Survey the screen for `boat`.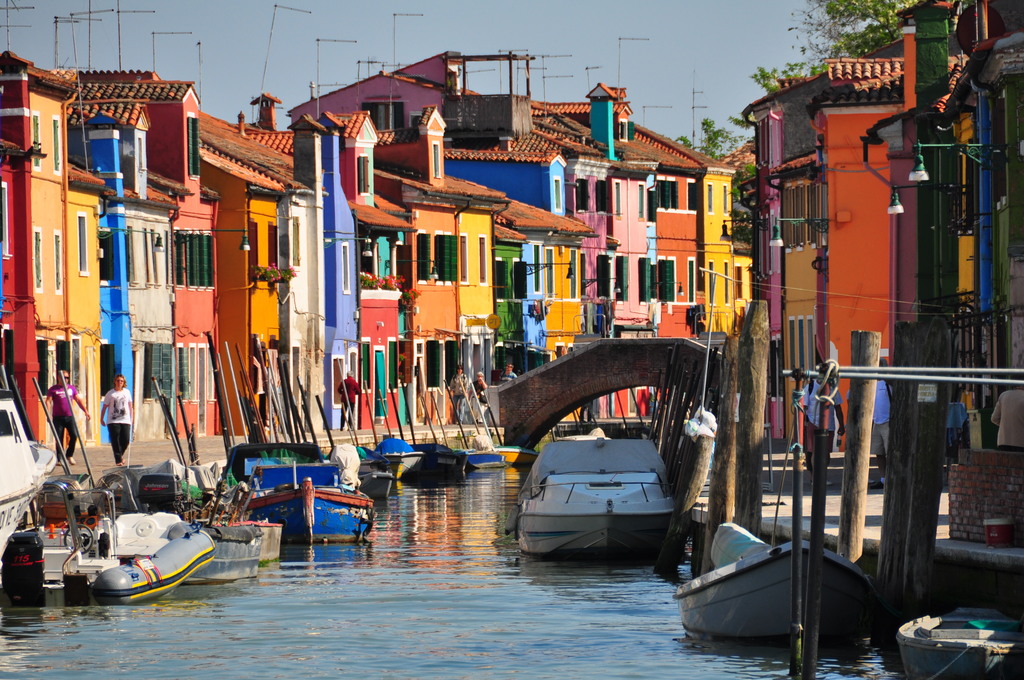
Survey found: left=31, top=360, right=218, bottom=603.
